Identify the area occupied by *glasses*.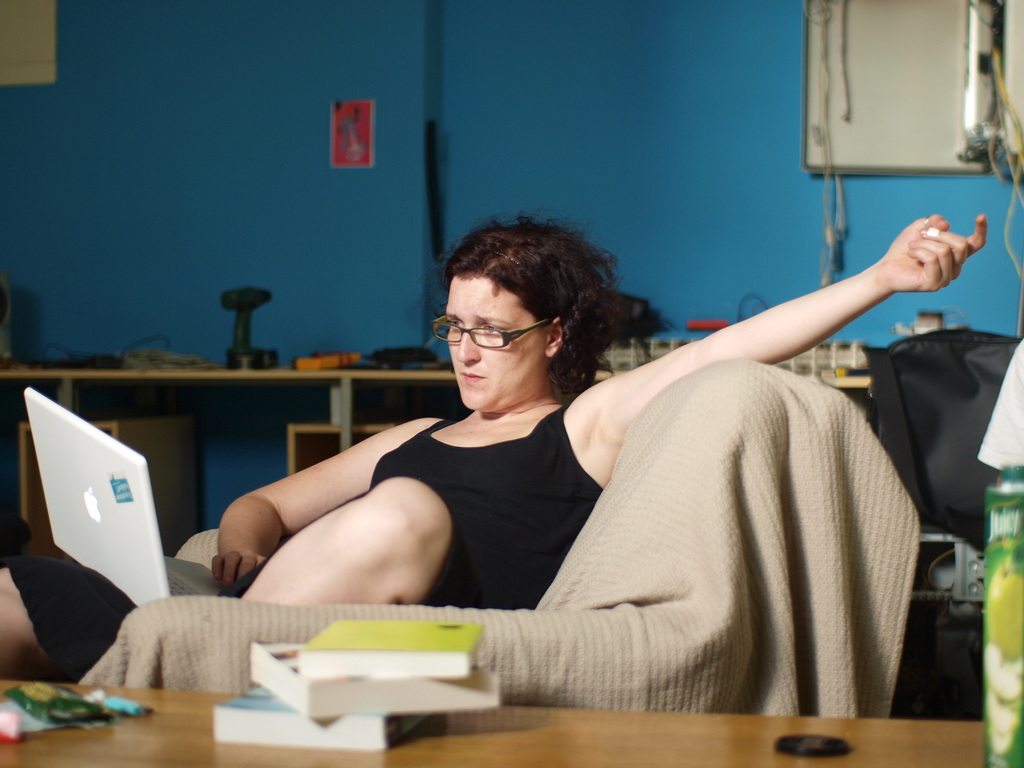
Area: [428,314,559,365].
